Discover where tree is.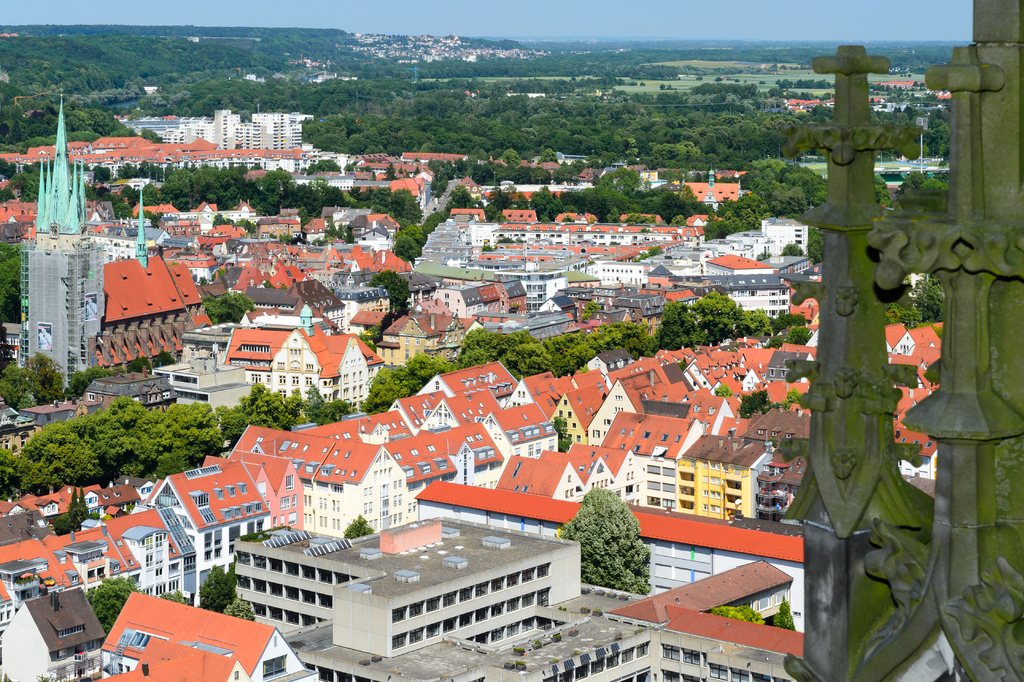
Discovered at bbox(126, 356, 151, 373).
